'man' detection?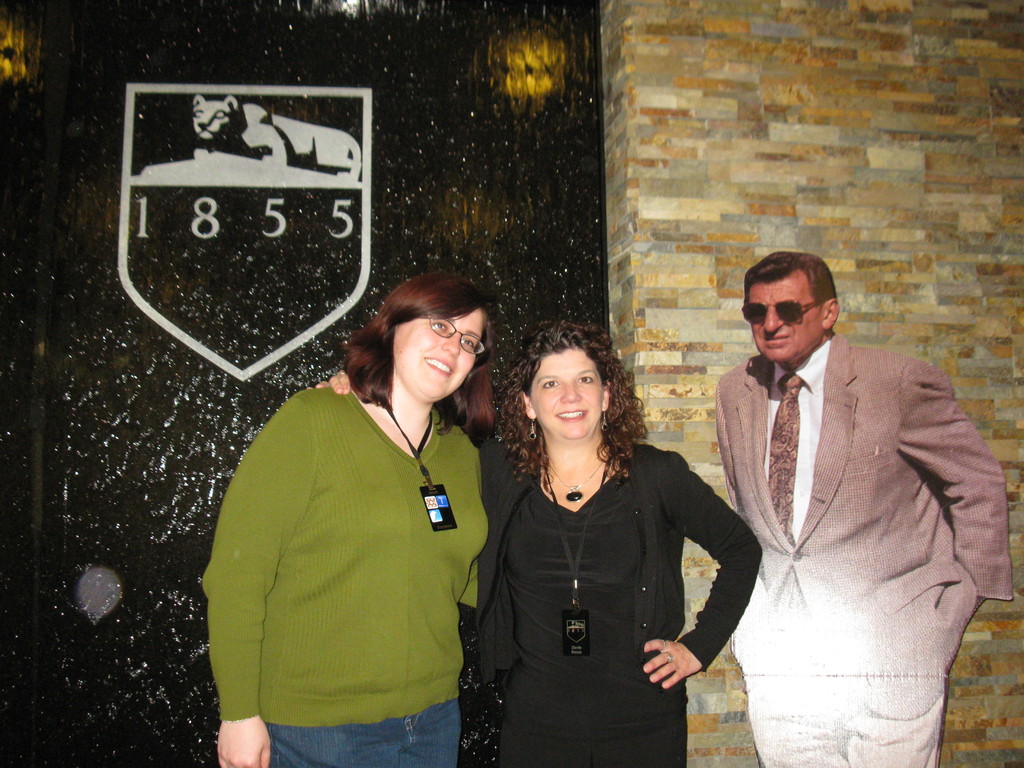
[x1=685, y1=236, x2=1000, y2=748]
